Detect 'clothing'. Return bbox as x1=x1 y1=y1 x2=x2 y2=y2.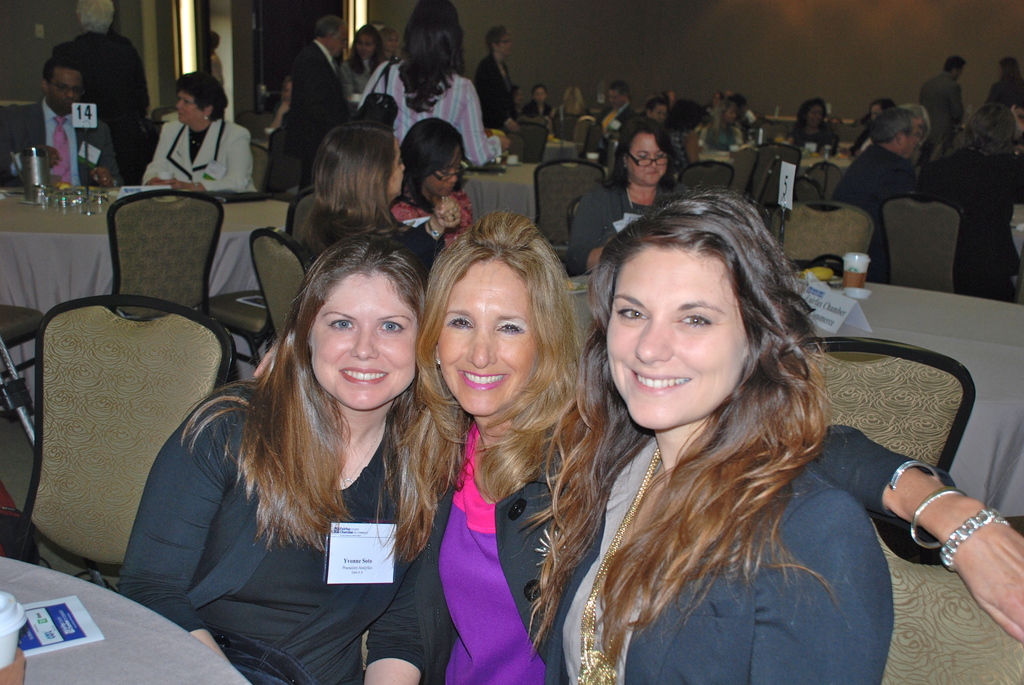
x1=527 y1=100 x2=553 y2=115.
